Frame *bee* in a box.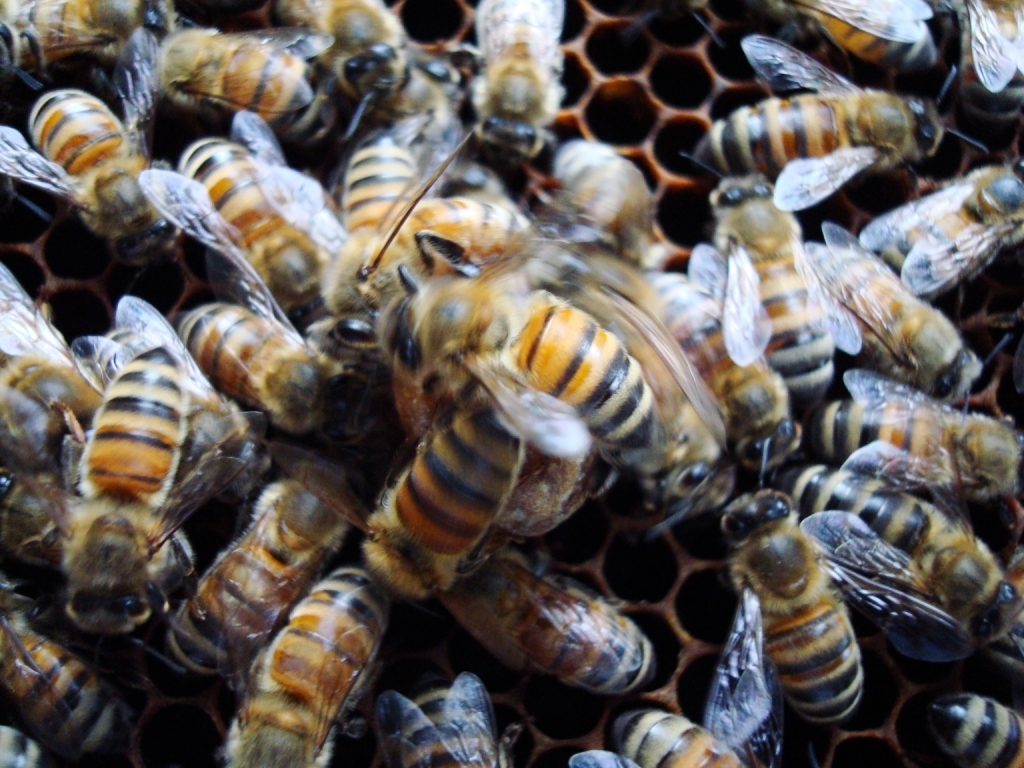
388, 236, 666, 472.
